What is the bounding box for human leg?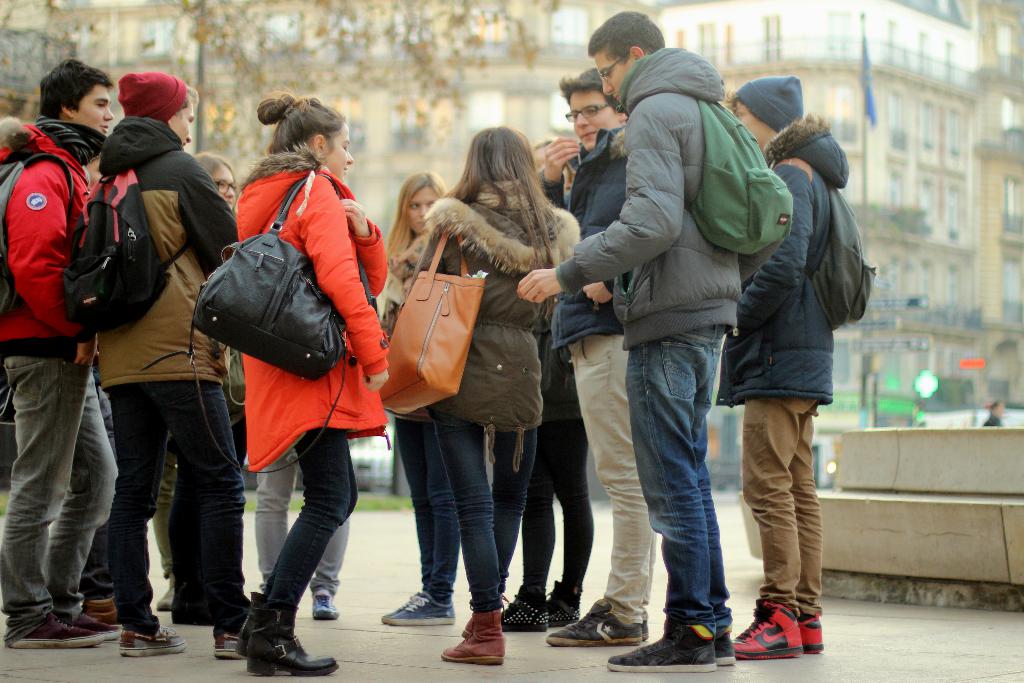
[left=245, top=424, right=356, bottom=668].
